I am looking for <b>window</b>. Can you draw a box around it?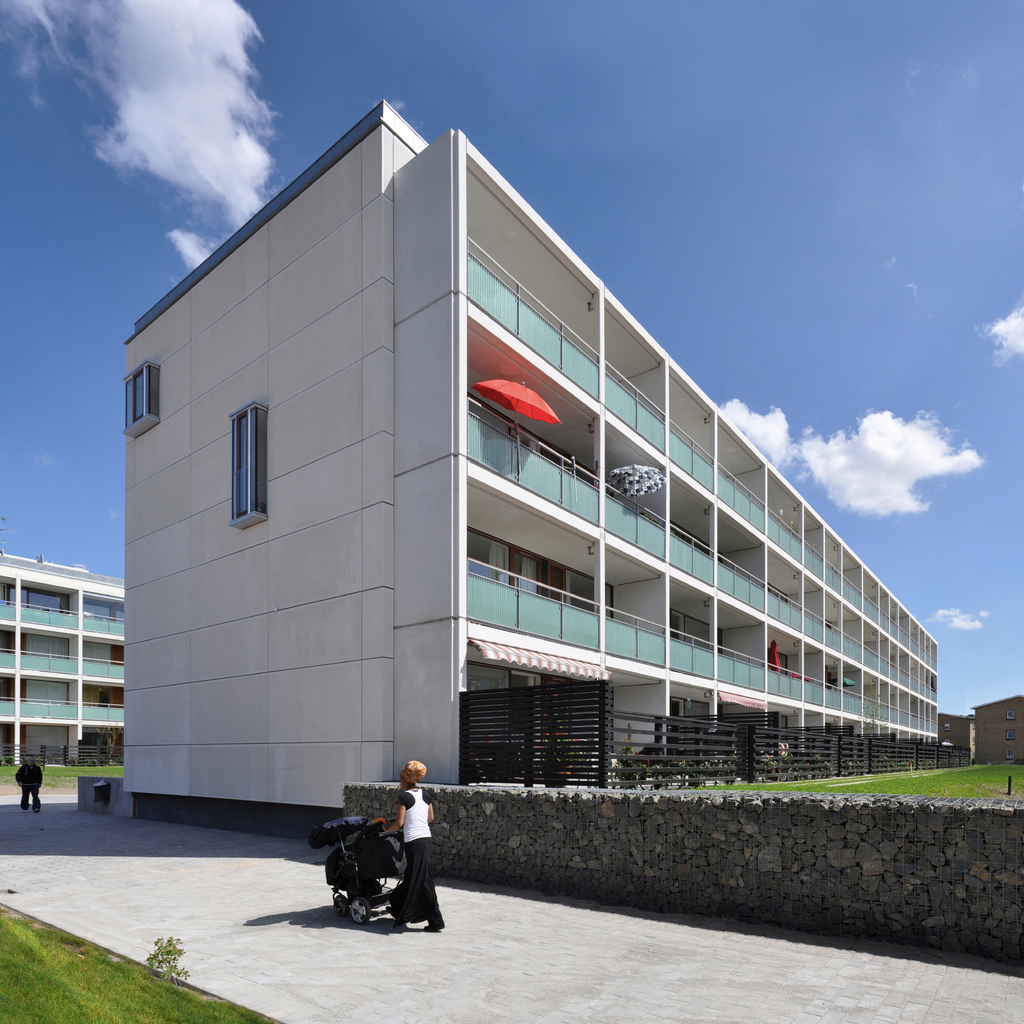
Sure, the bounding box is (118, 367, 161, 442).
